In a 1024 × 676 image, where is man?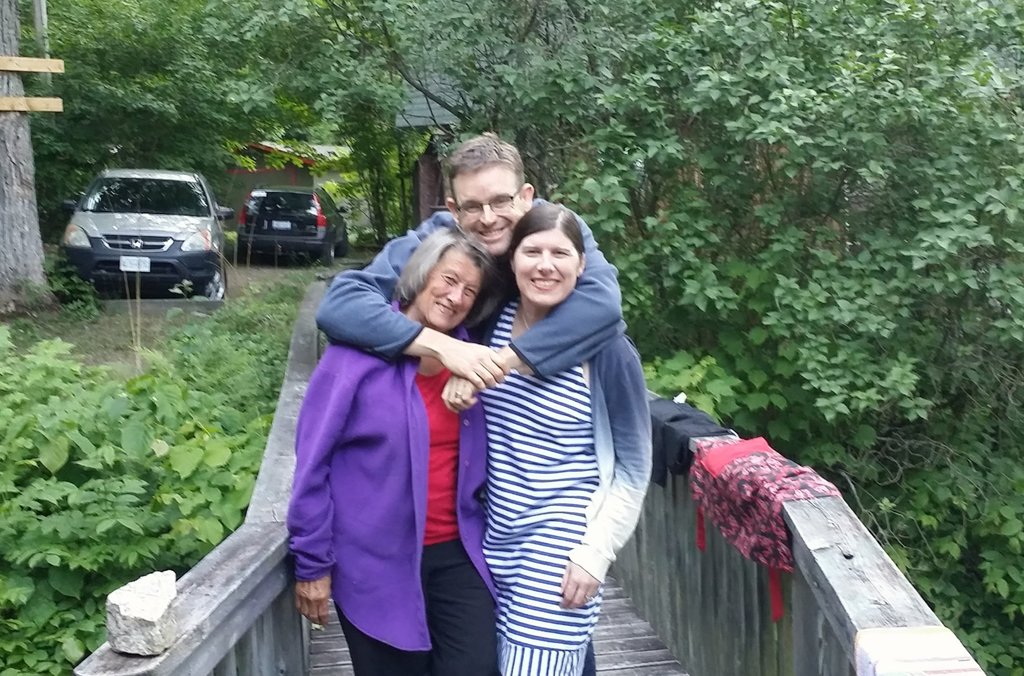
(left=300, top=143, right=645, bottom=655).
